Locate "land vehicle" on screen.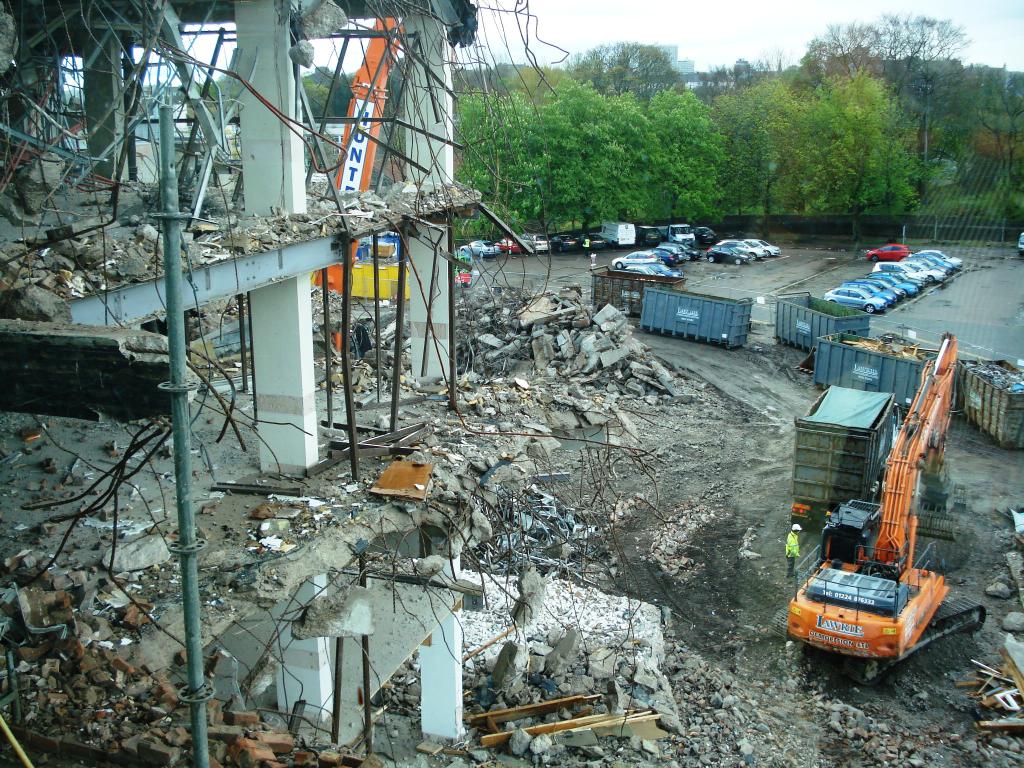
On screen at (left=902, top=260, right=948, bottom=282).
